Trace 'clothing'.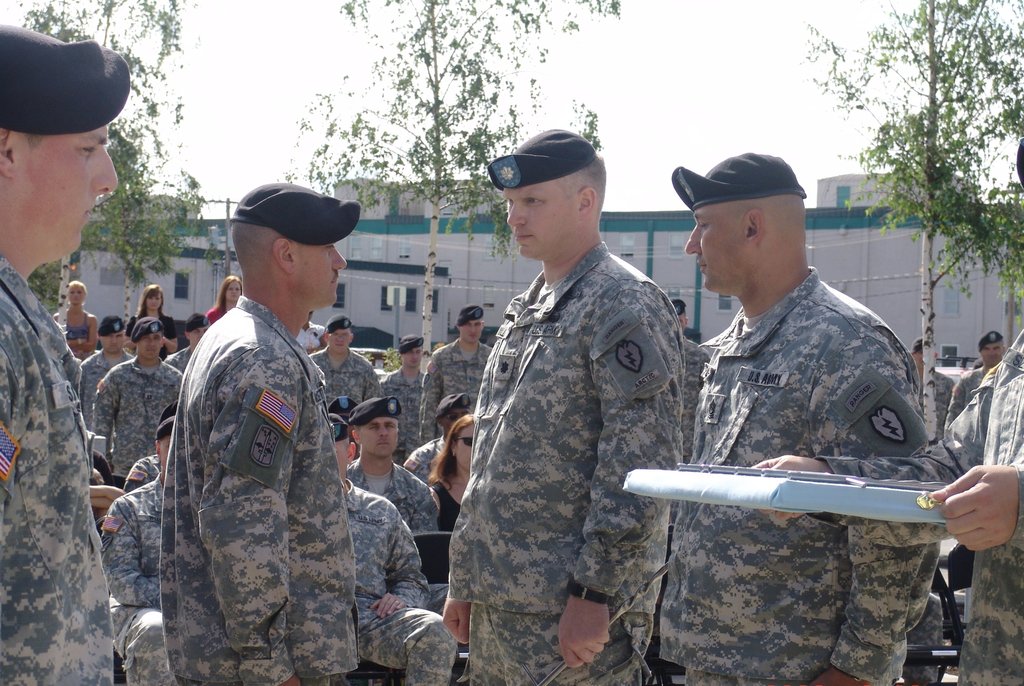
Traced to Rect(171, 293, 387, 685).
